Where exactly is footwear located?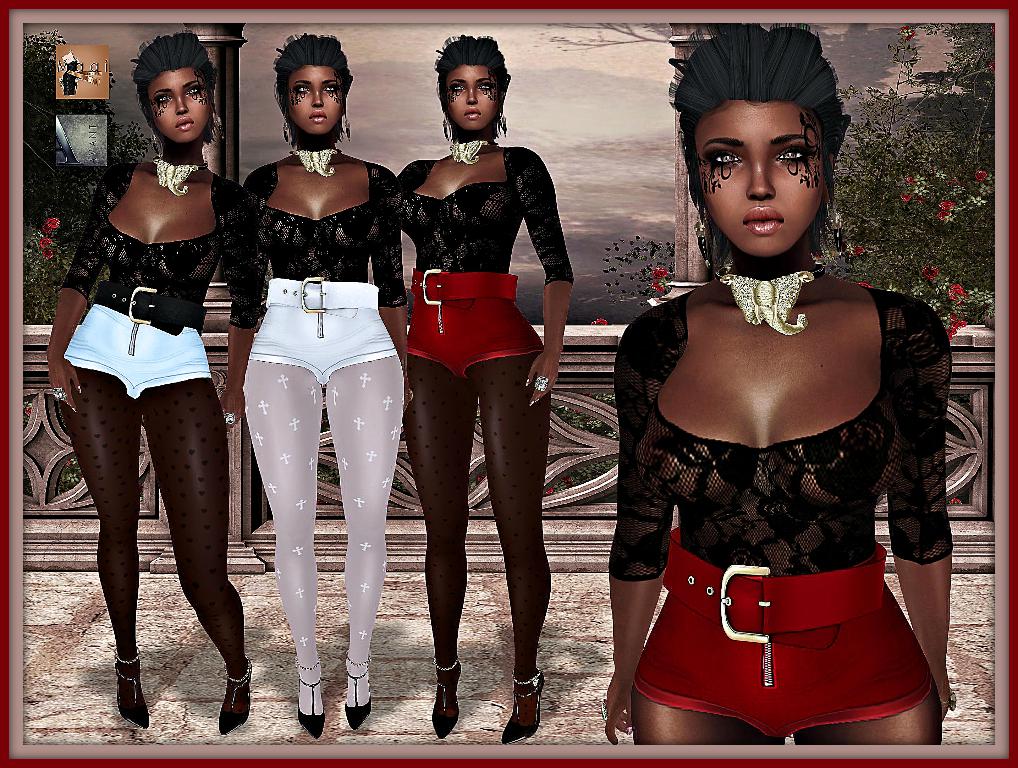
Its bounding box is (215,653,249,732).
